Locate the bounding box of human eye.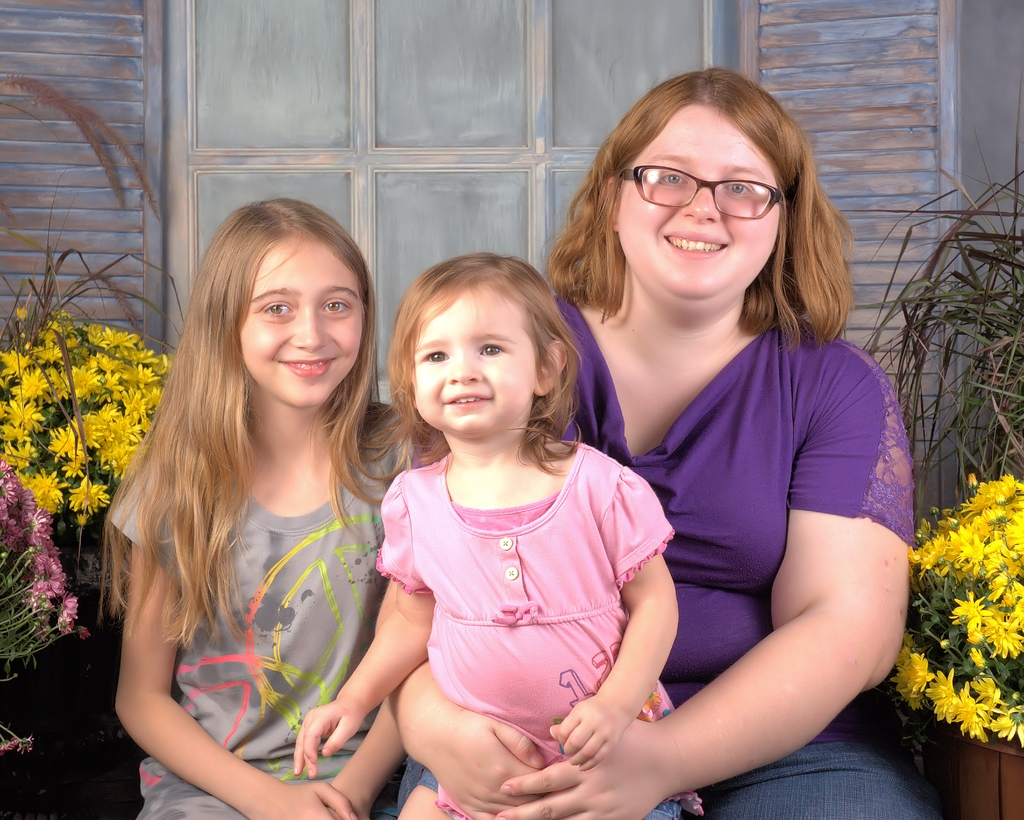
Bounding box: [261,297,294,319].
